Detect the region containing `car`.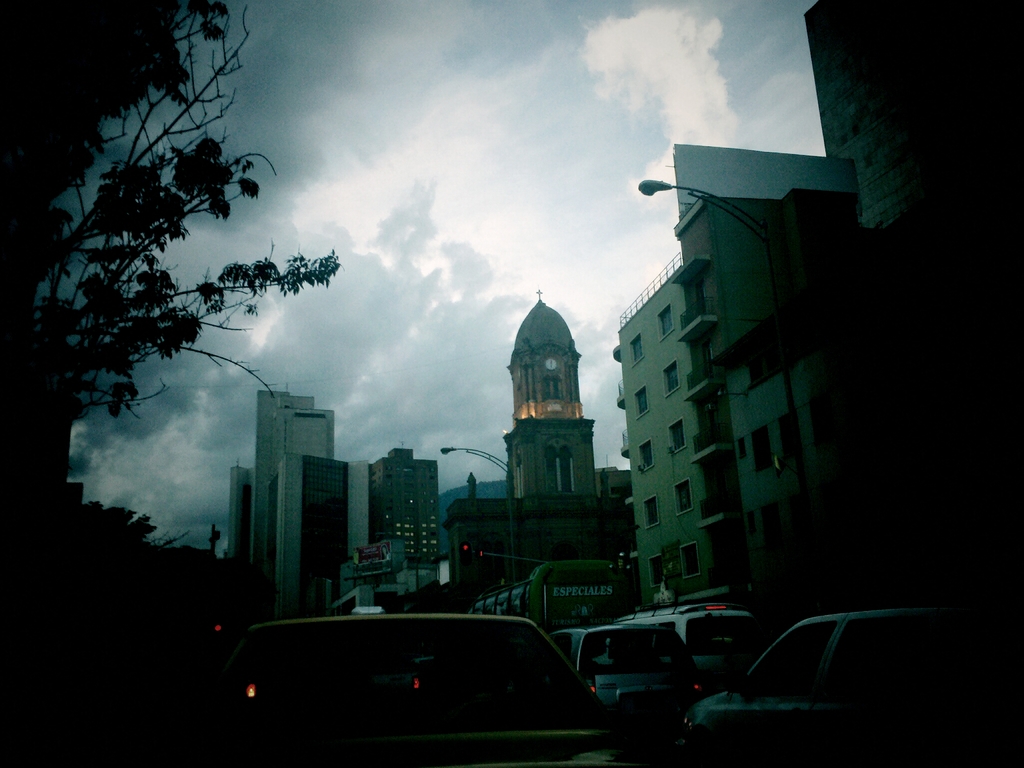
(left=222, top=611, right=644, bottom=767).
